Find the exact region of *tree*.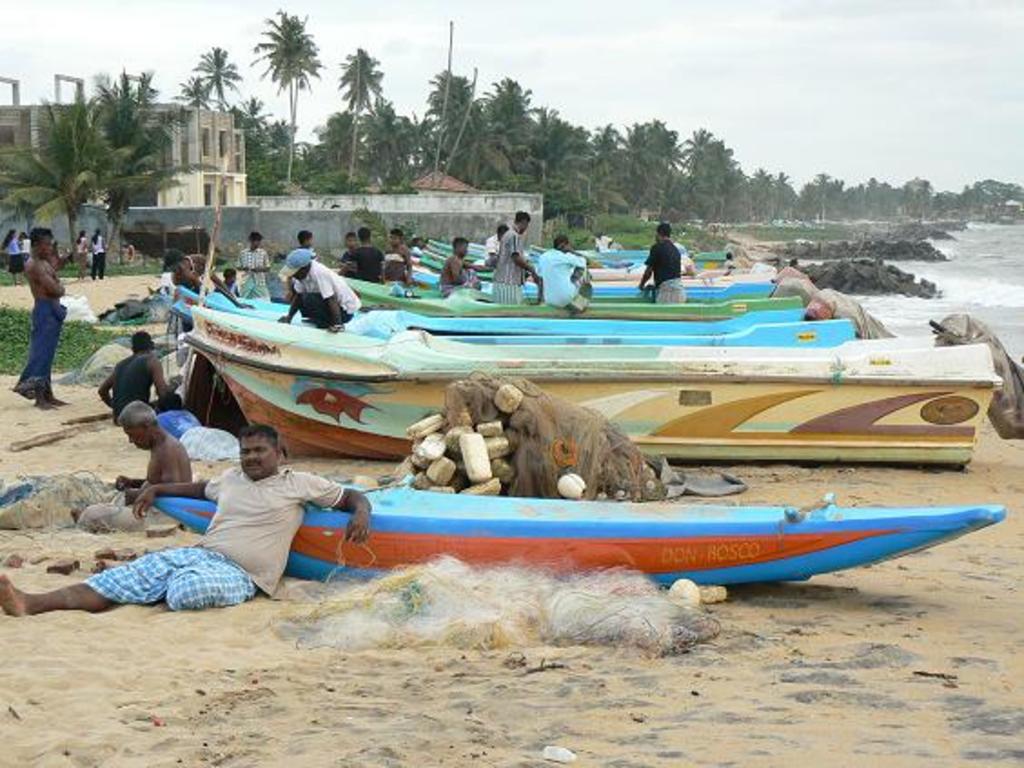
Exact region: bbox=(84, 65, 218, 256).
